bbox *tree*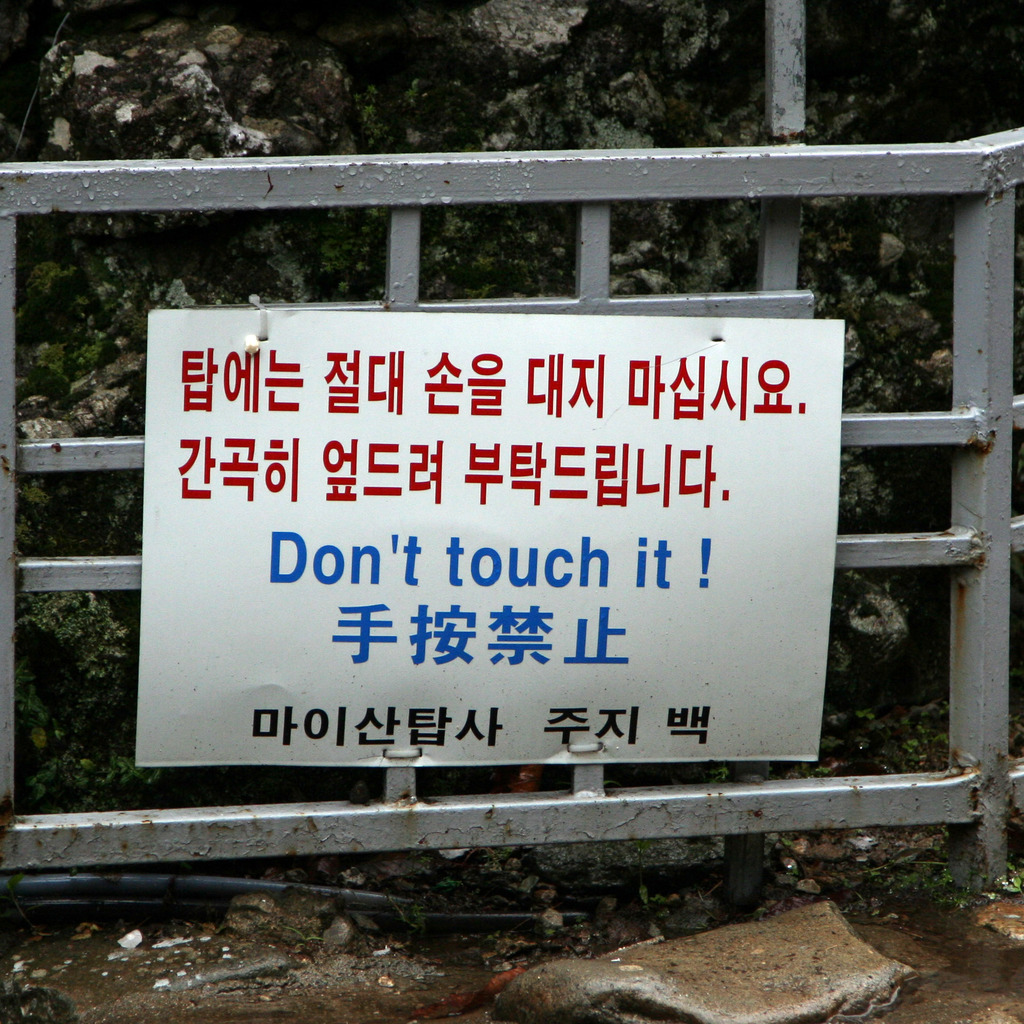
(0, 0, 1023, 783)
